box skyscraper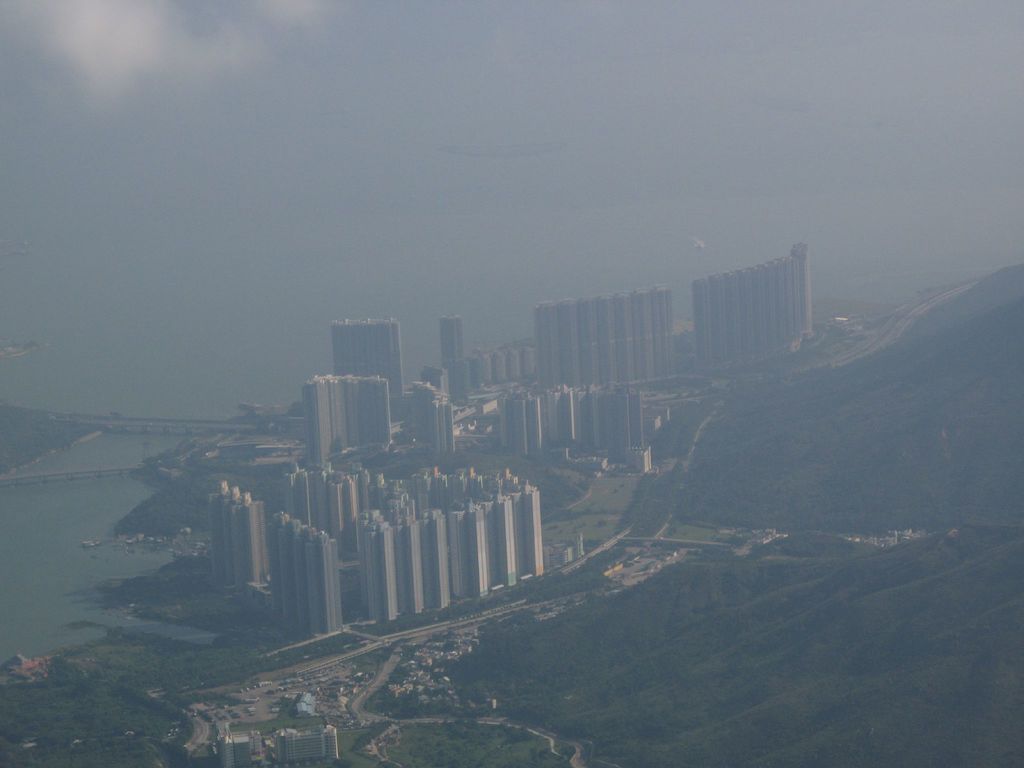
locate(592, 244, 789, 397)
